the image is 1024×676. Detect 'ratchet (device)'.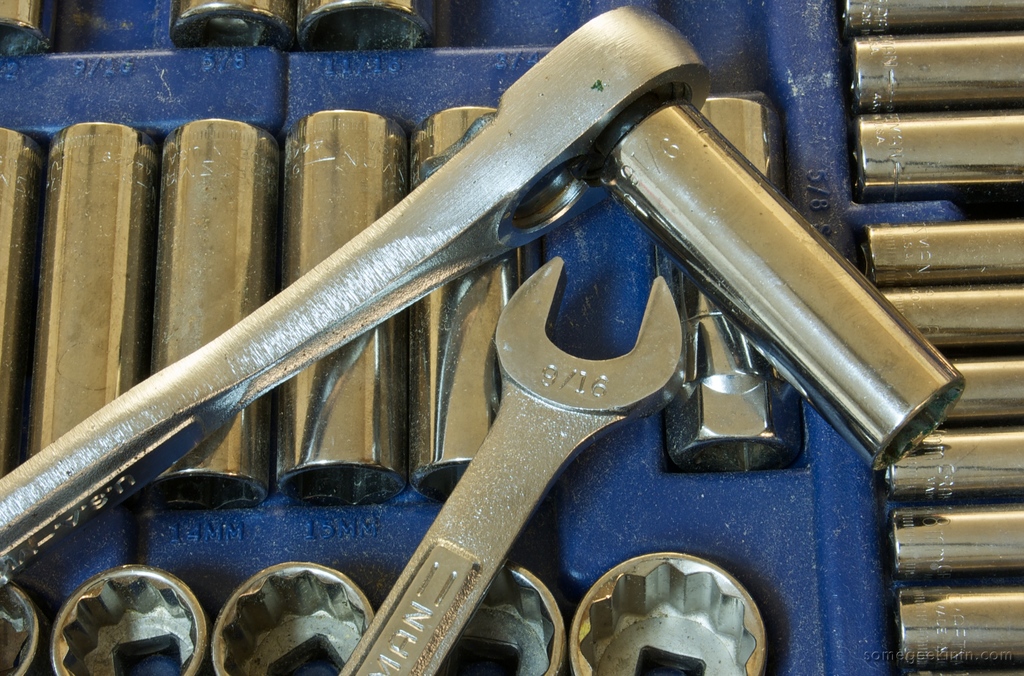
Detection: locate(340, 259, 667, 675).
